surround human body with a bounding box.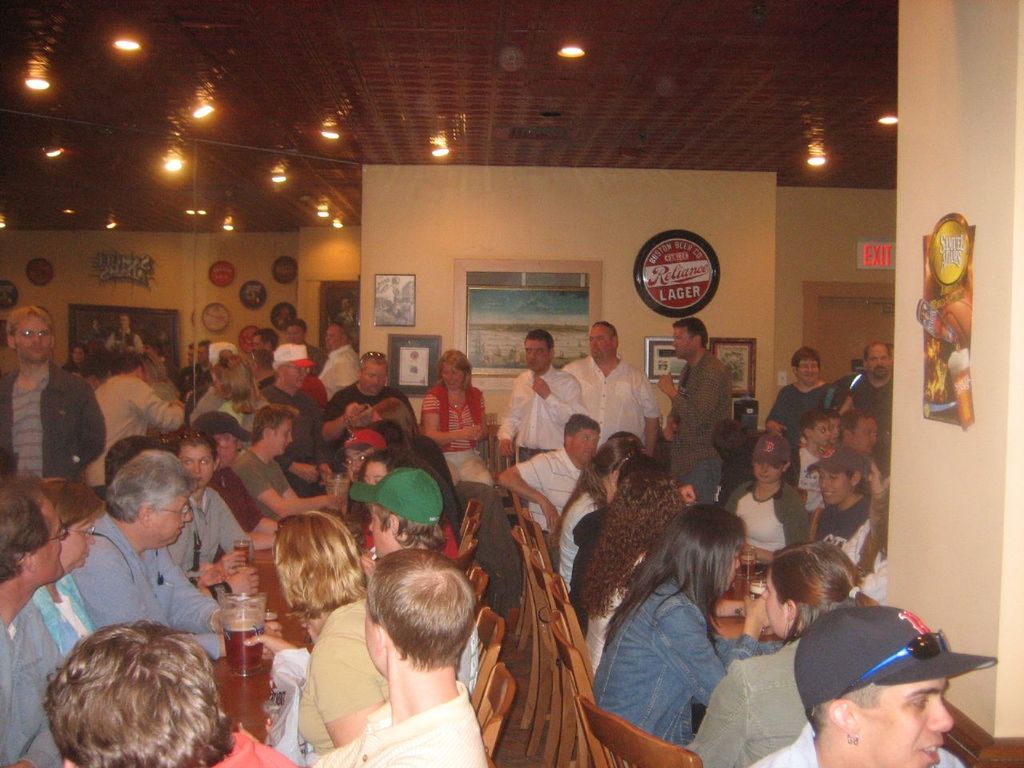
185 341 221 417.
